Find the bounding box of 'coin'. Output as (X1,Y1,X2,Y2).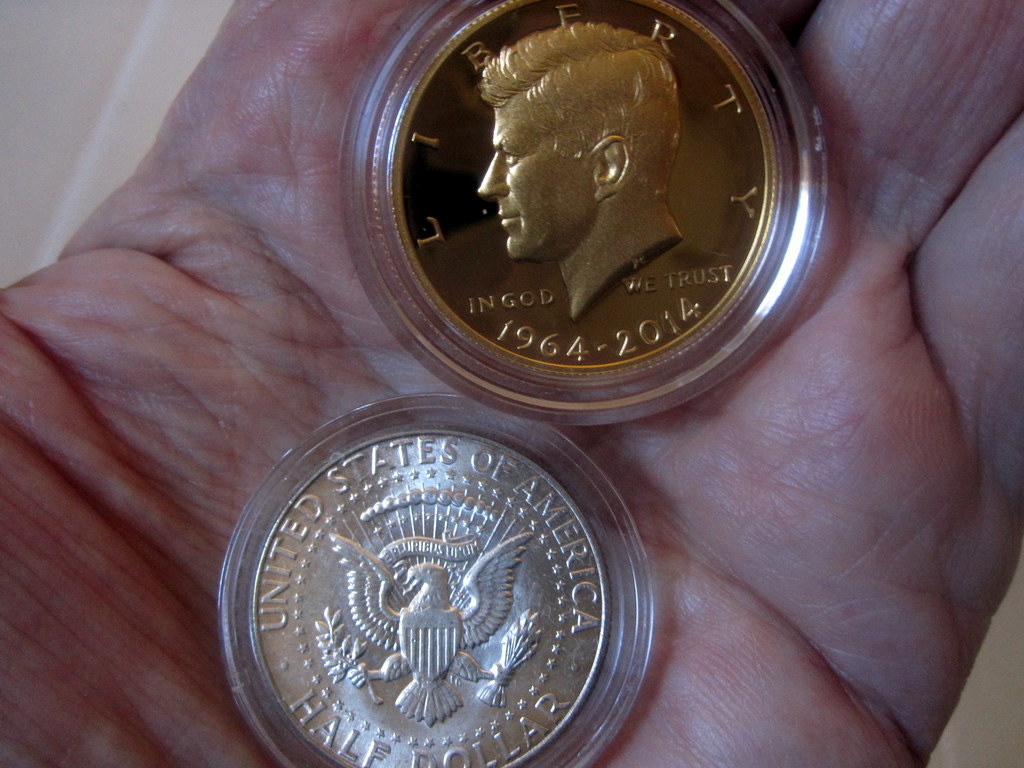
(251,428,609,767).
